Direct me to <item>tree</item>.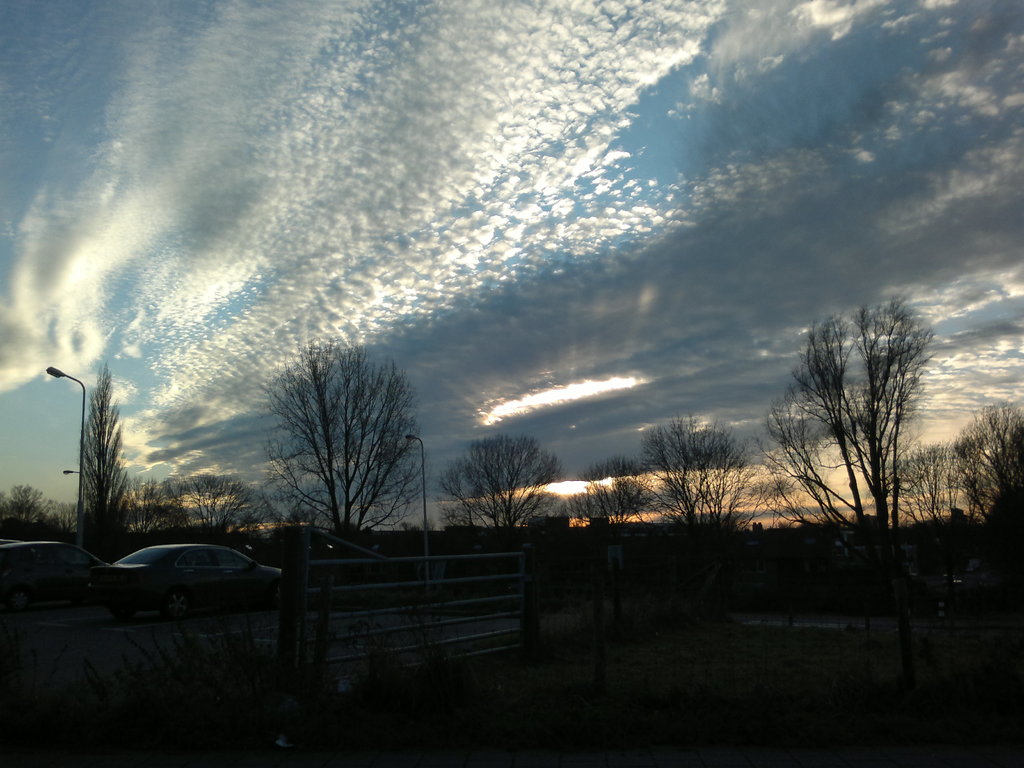
Direction: [956, 399, 1023, 580].
